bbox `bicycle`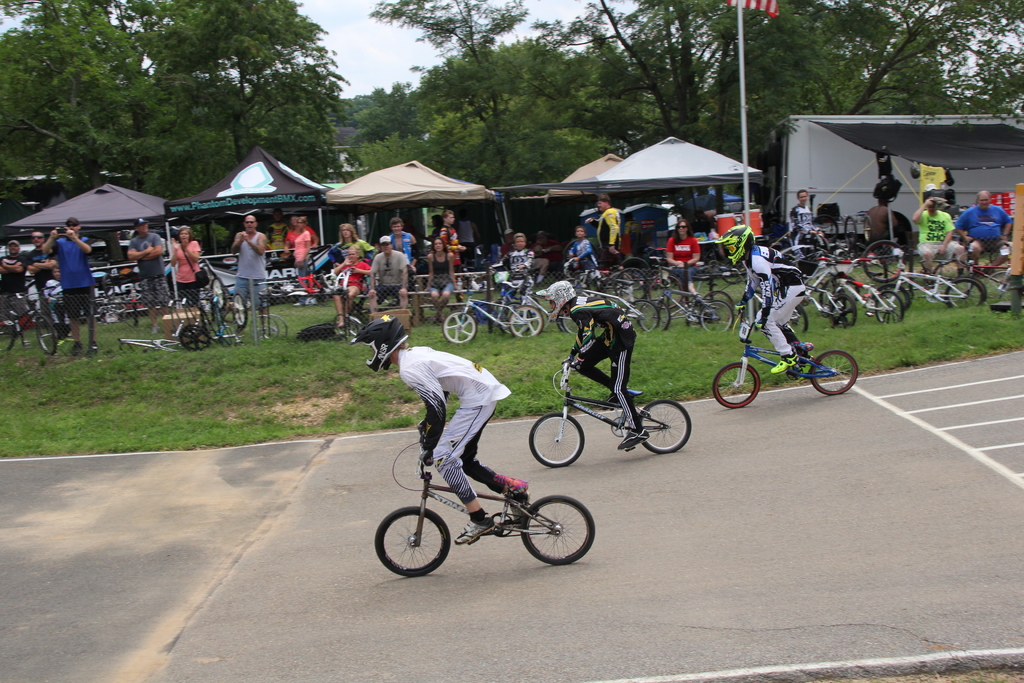
select_region(372, 410, 598, 581)
